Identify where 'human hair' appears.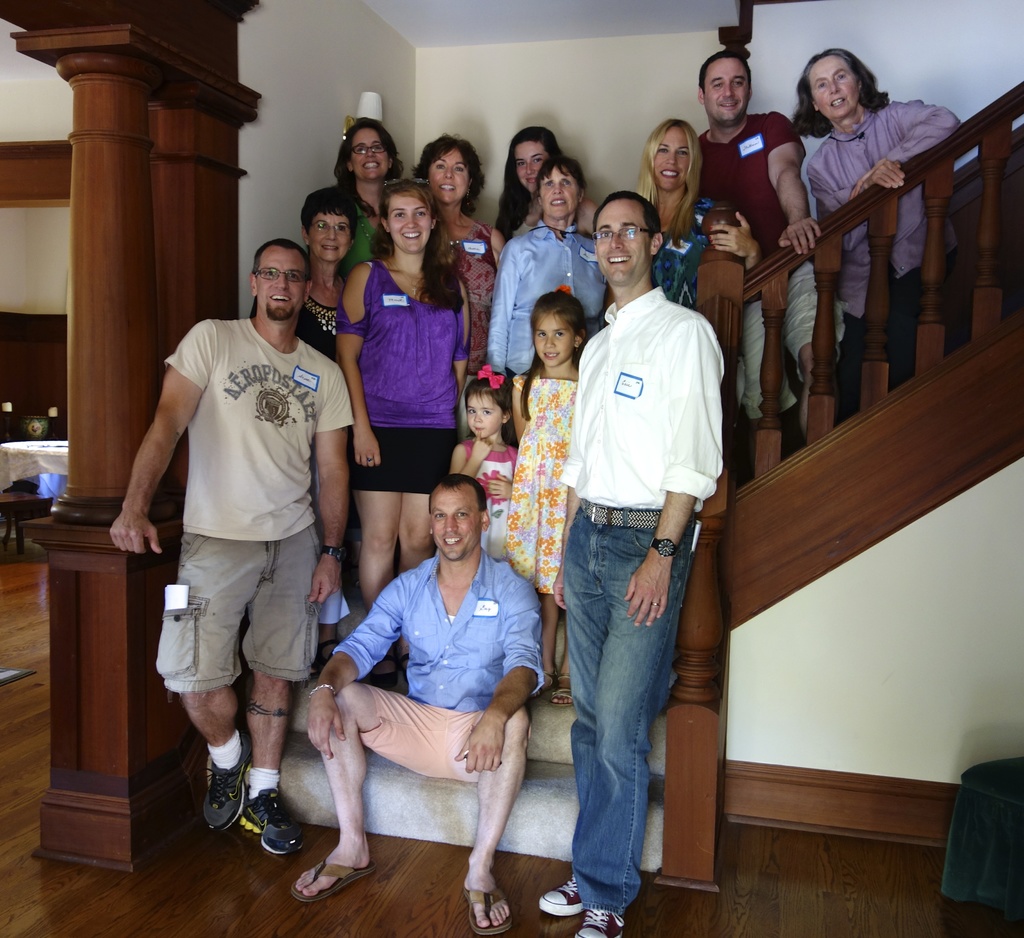
Appears at (518, 287, 591, 420).
